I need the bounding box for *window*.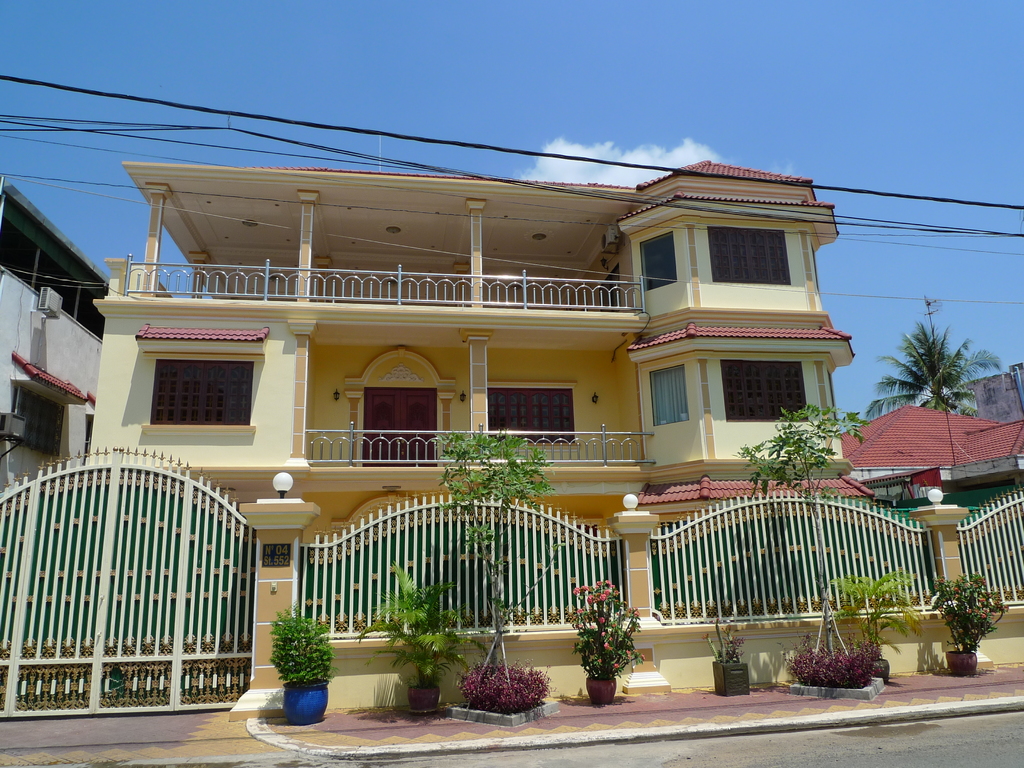
Here it is: crop(483, 381, 577, 440).
